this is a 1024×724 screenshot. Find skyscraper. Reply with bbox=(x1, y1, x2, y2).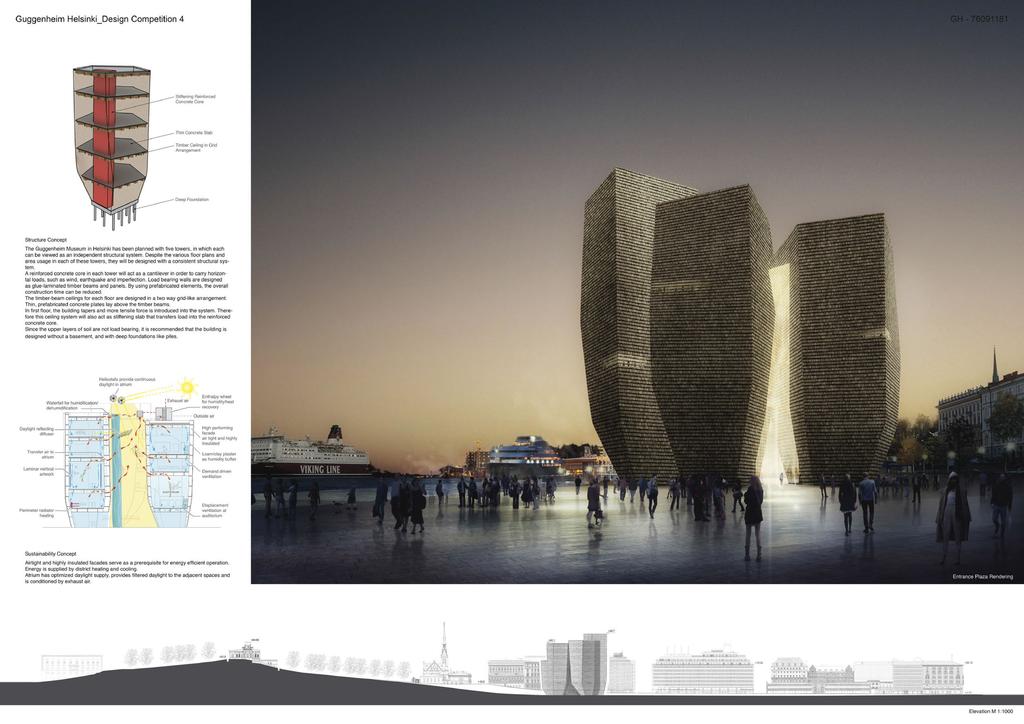
bbox=(771, 212, 901, 485).
